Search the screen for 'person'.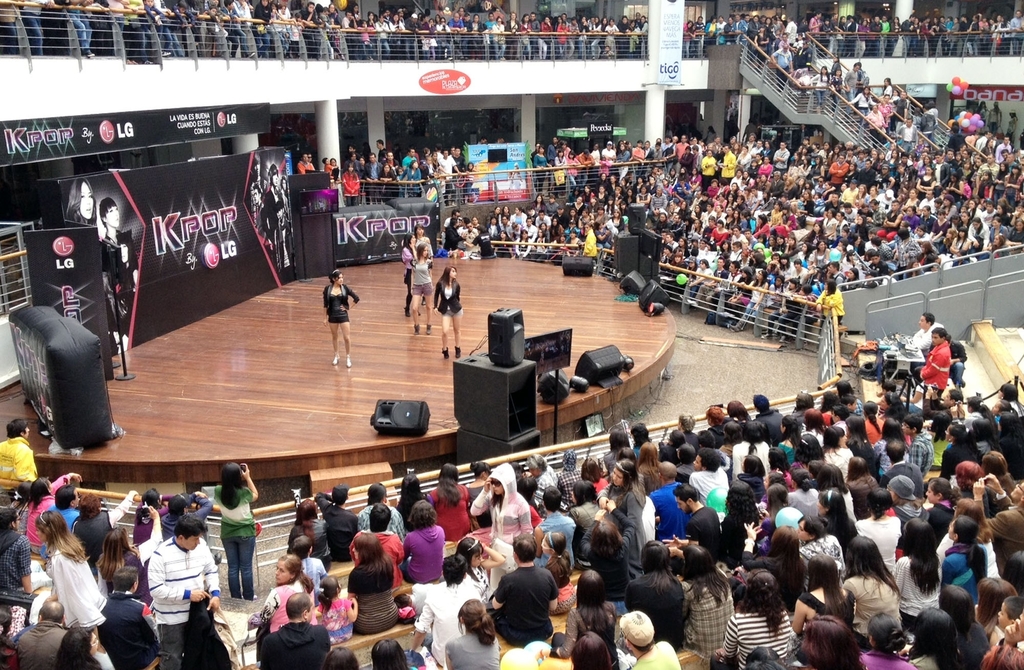
Found at bbox=[124, 235, 140, 351].
